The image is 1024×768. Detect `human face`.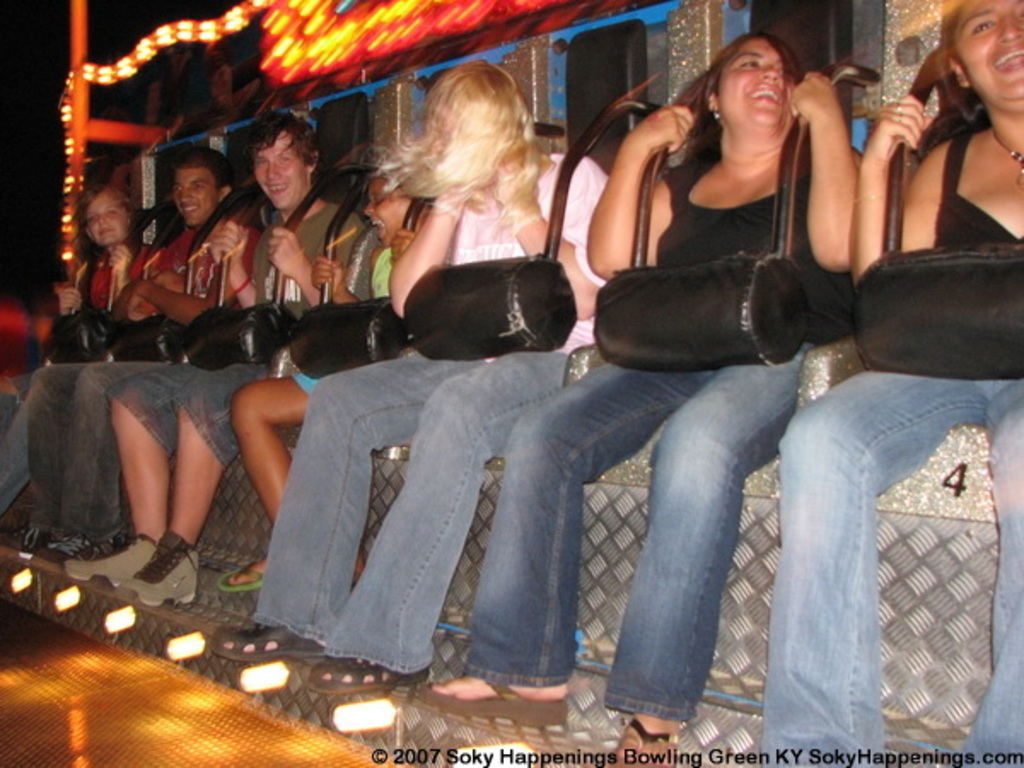
Detection: crop(87, 195, 131, 242).
